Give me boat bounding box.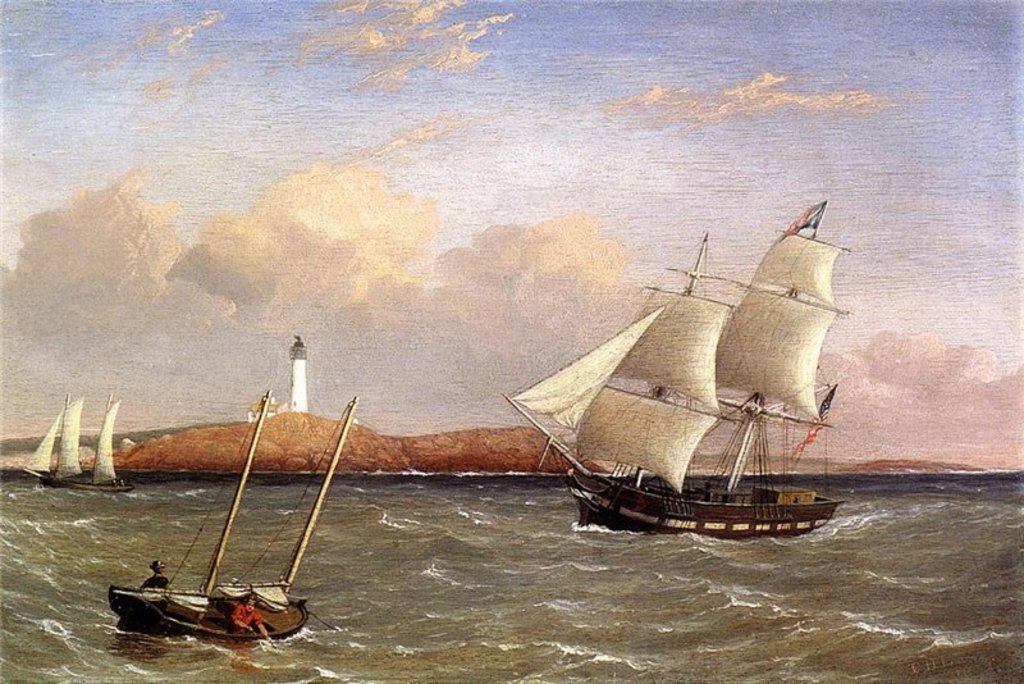
select_region(18, 392, 78, 497).
